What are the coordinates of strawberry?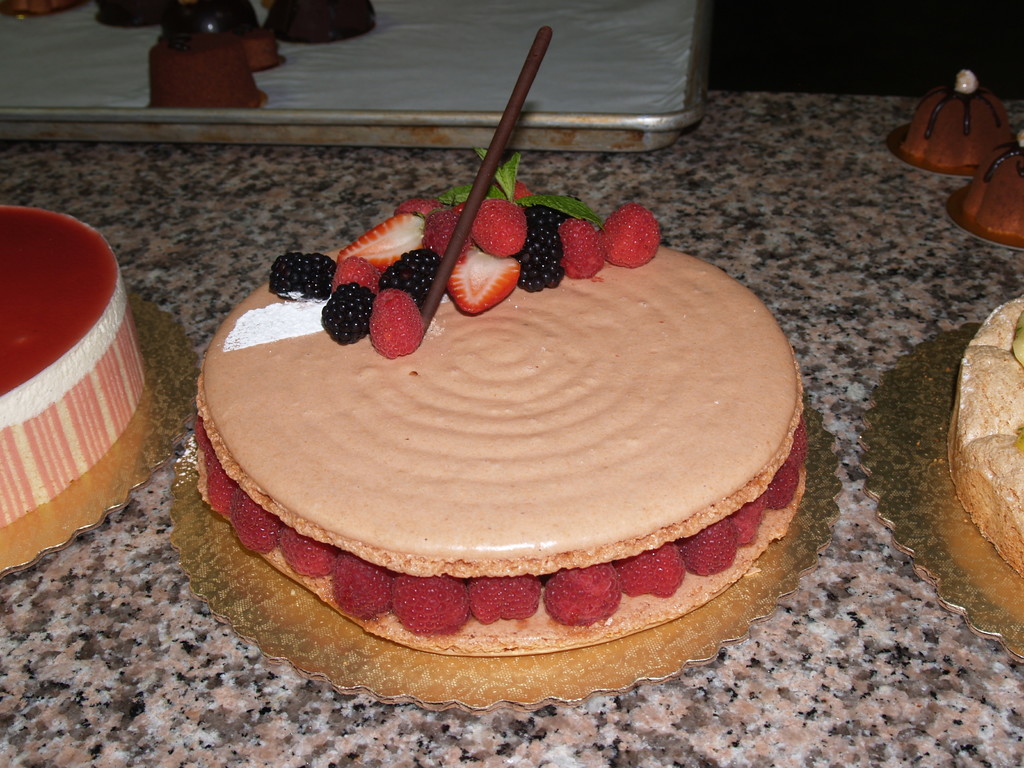
<box>367,287,414,364</box>.
